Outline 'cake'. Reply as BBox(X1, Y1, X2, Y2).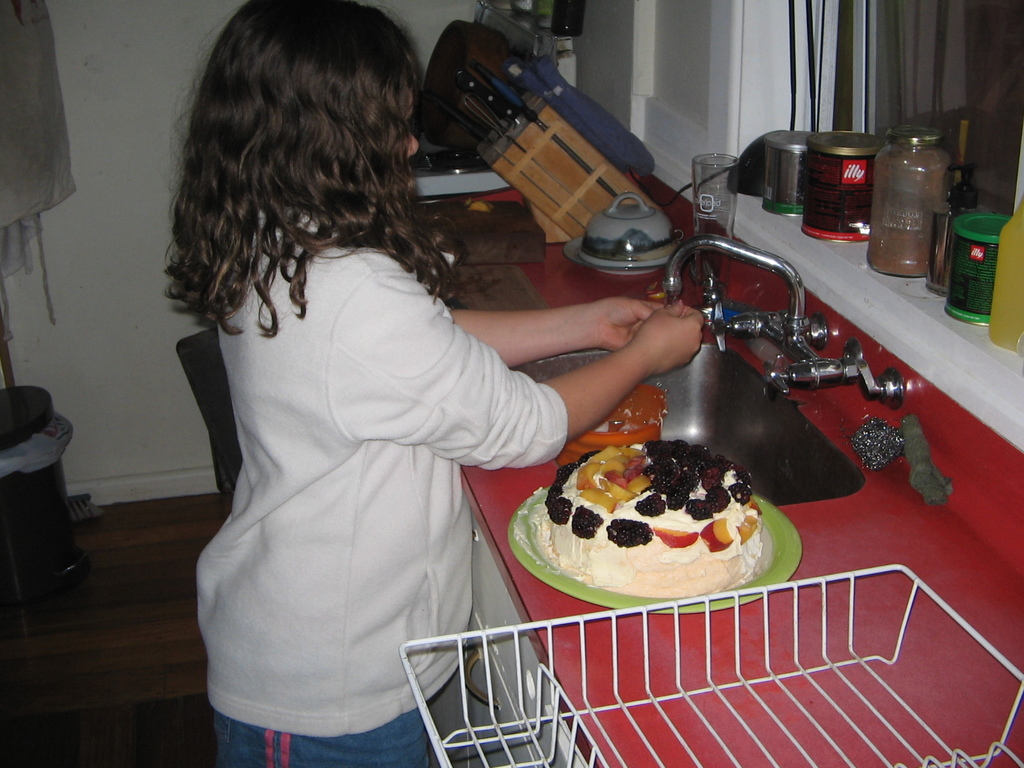
BBox(526, 438, 762, 598).
